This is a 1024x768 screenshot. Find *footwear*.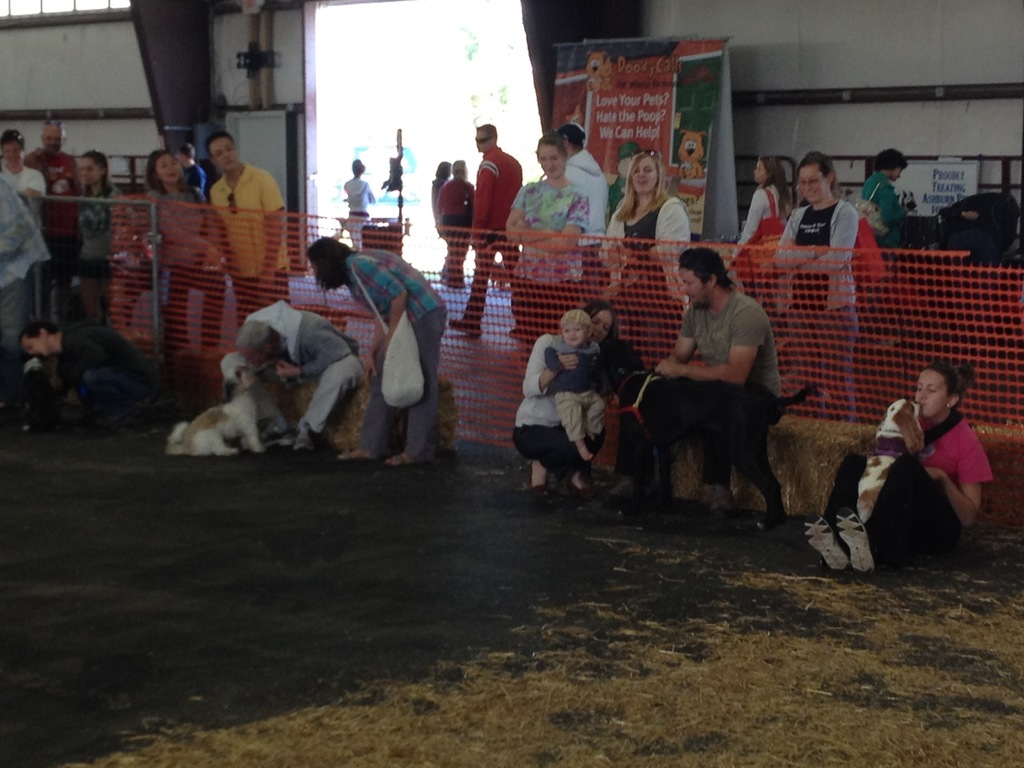
Bounding box: (289, 421, 323, 460).
